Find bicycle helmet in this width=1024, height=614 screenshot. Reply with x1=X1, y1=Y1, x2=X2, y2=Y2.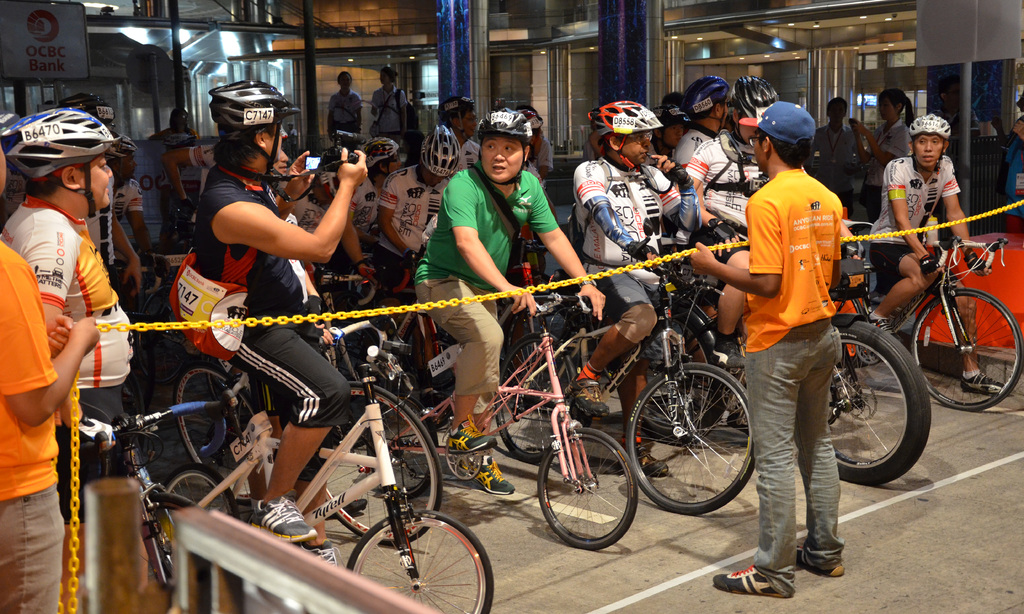
x1=481, y1=108, x2=527, y2=144.
